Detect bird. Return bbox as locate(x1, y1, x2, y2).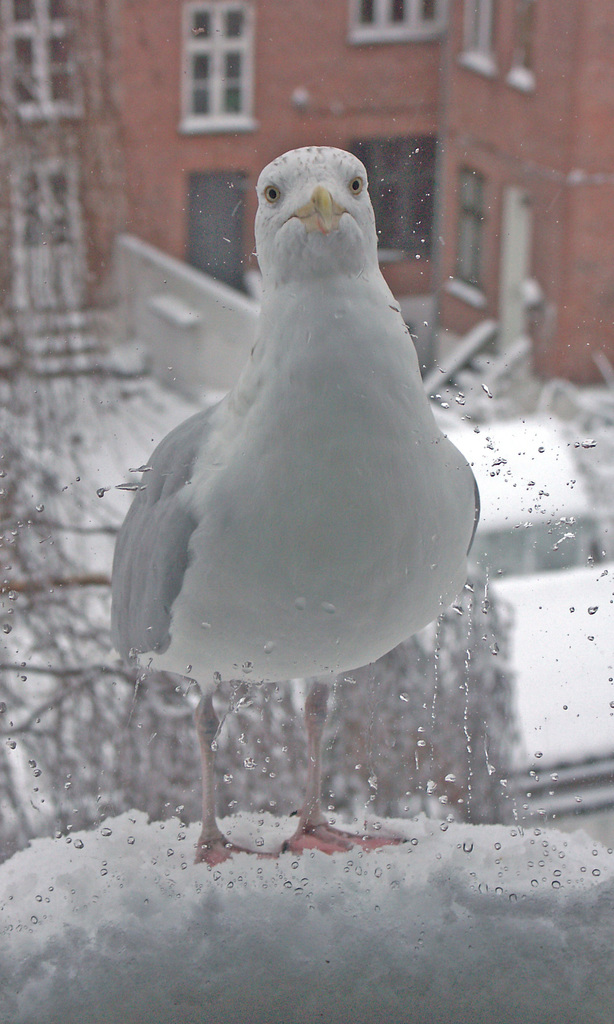
locate(107, 122, 470, 751).
